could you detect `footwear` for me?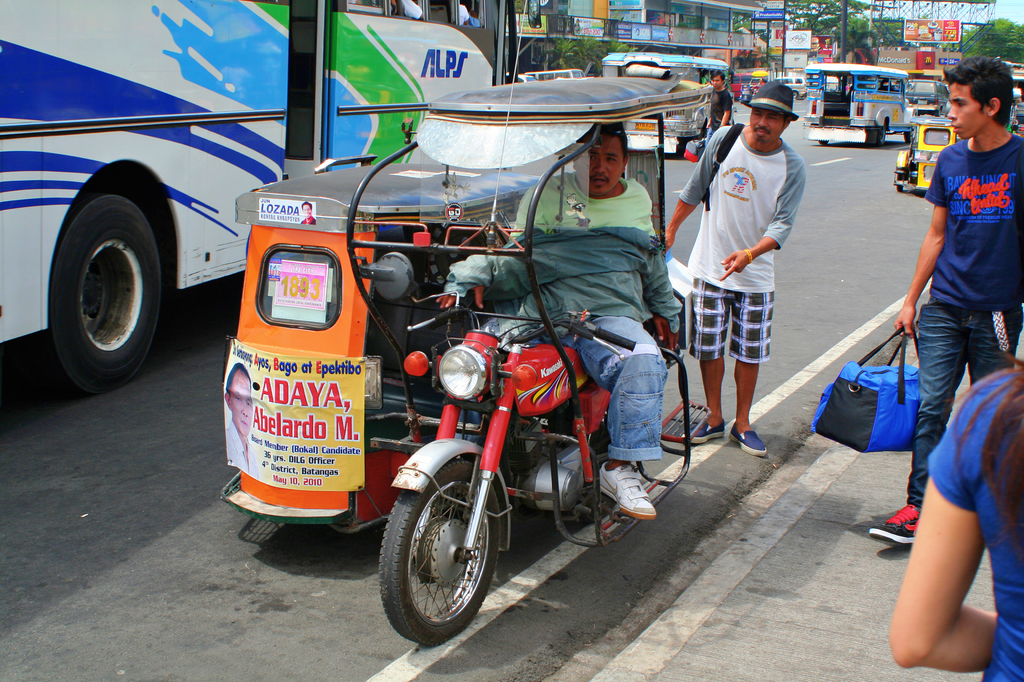
Detection result: region(598, 461, 664, 519).
